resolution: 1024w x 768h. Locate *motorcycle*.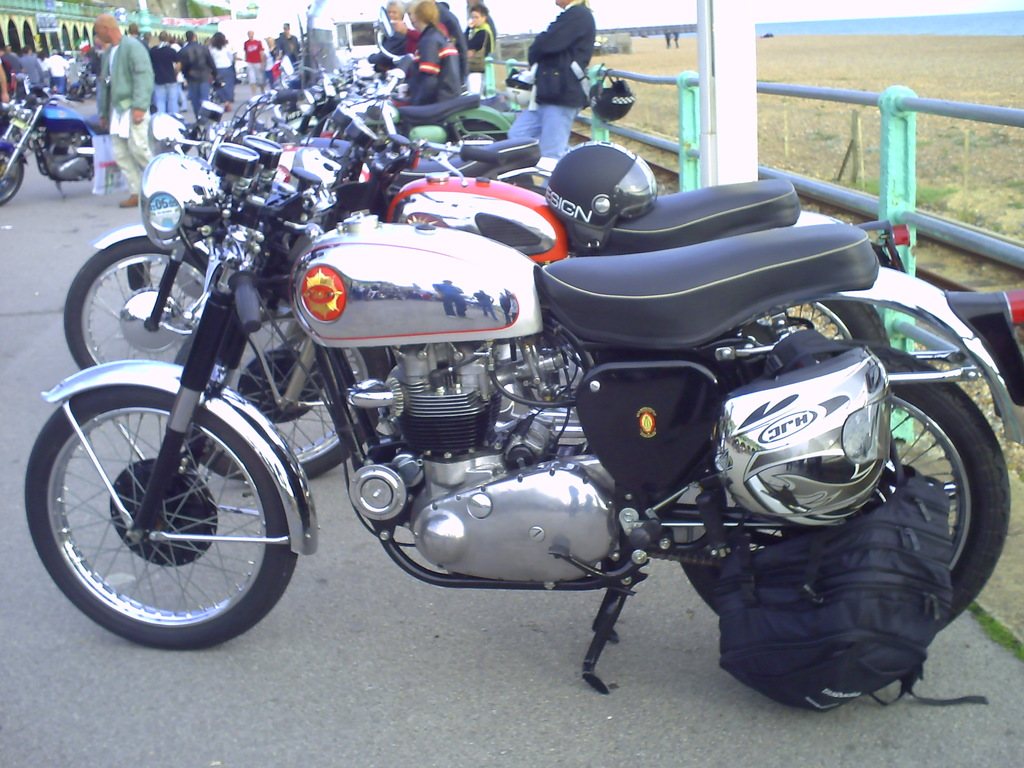
(x1=173, y1=105, x2=913, y2=484).
